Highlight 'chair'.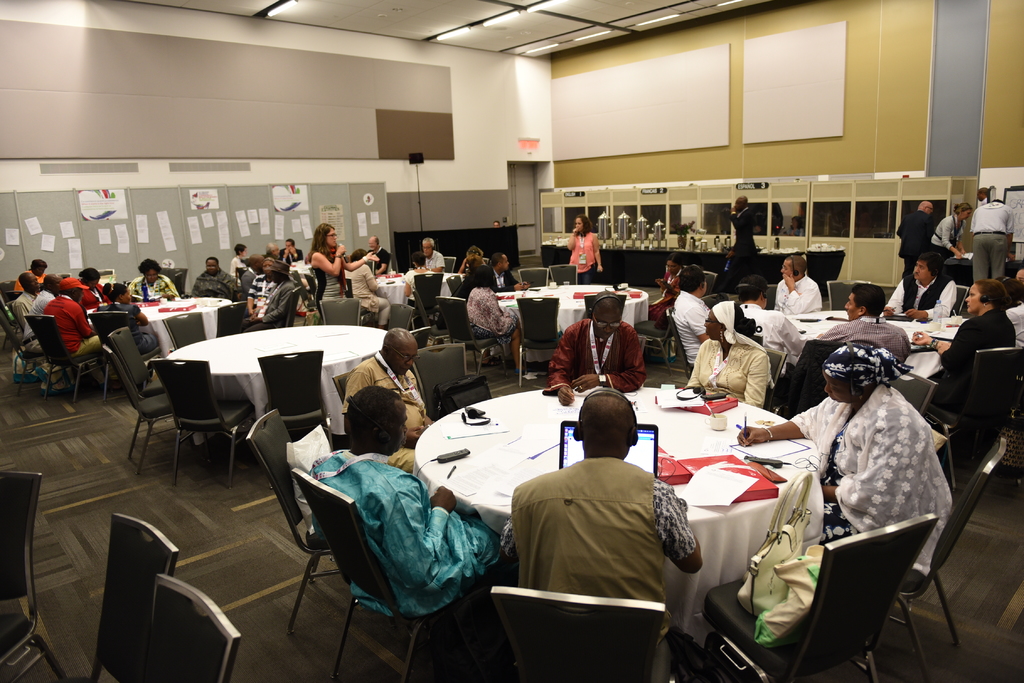
Highlighted region: <region>947, 282, 971, 320</region>.
